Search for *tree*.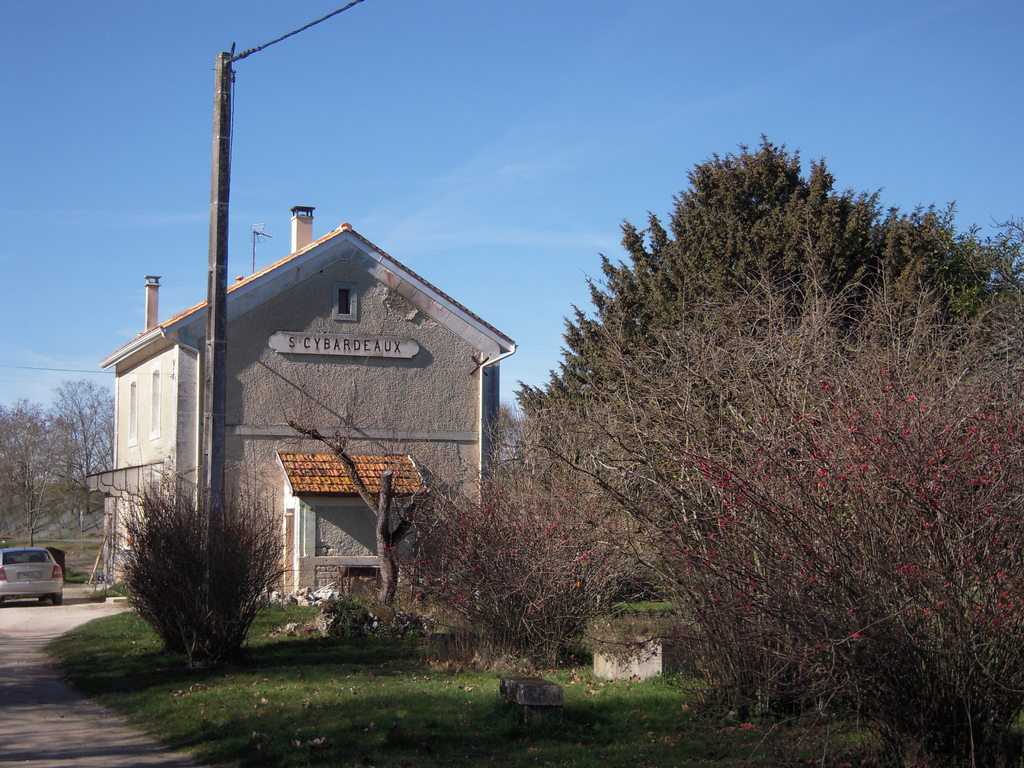
Found at 0 394 68 548.
